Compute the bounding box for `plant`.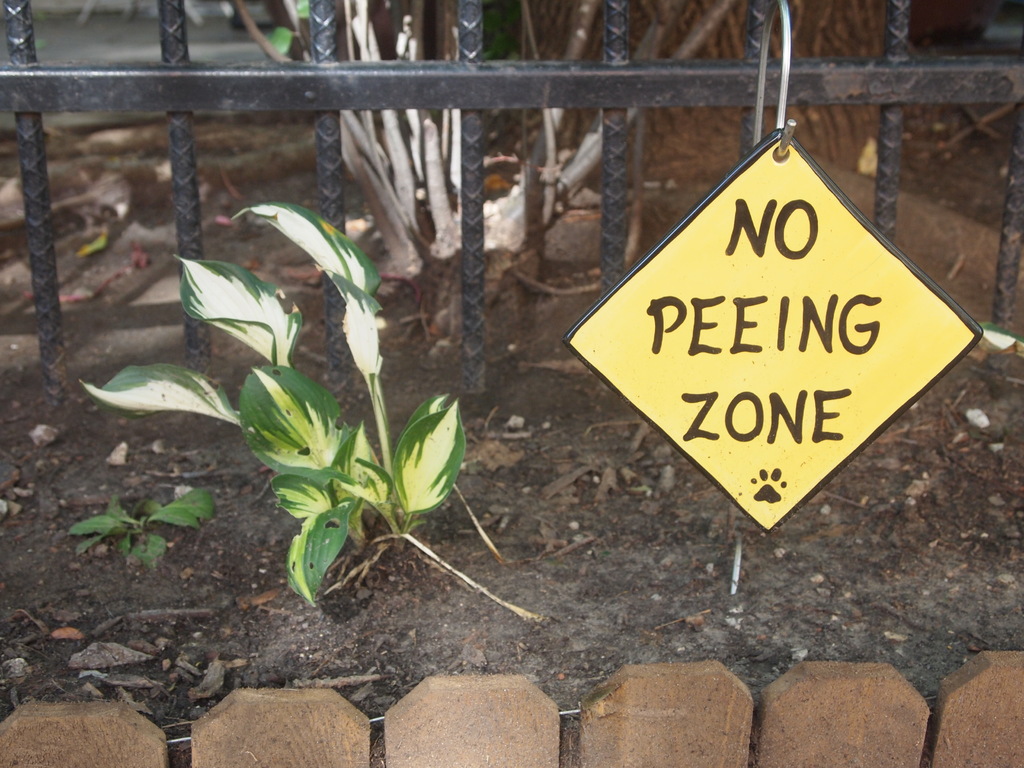
{"x1": 62, "y1": 485, "x2": 214, "y2": 571}.
